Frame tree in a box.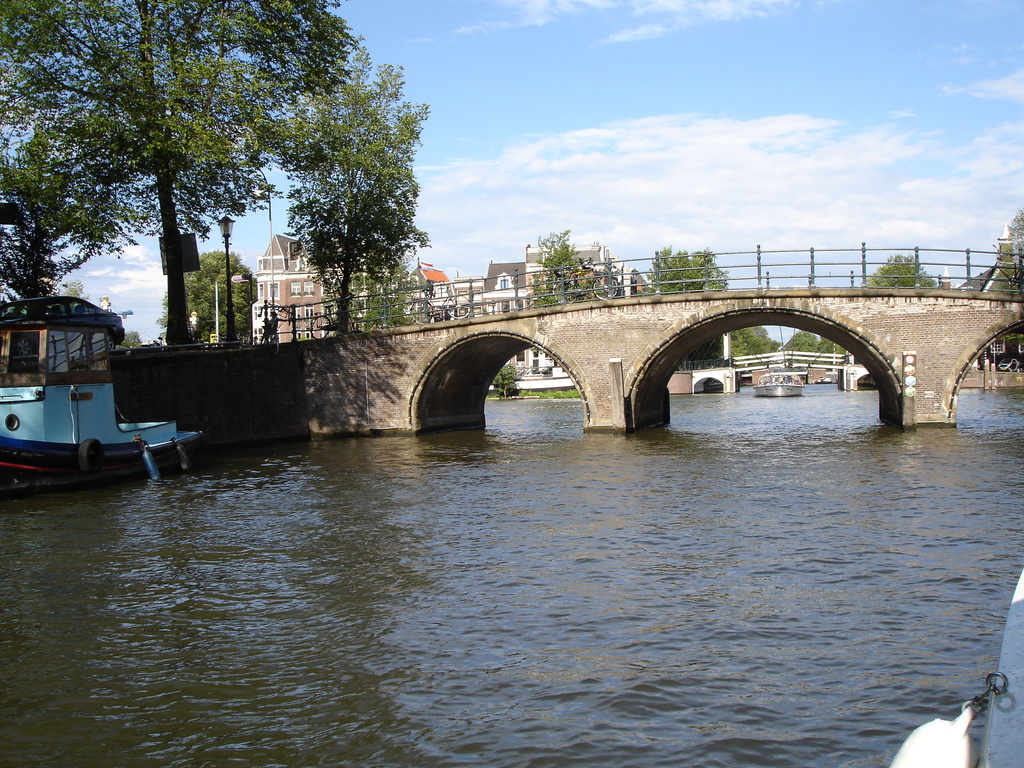
bbox=[646, 248, 728, 294].
